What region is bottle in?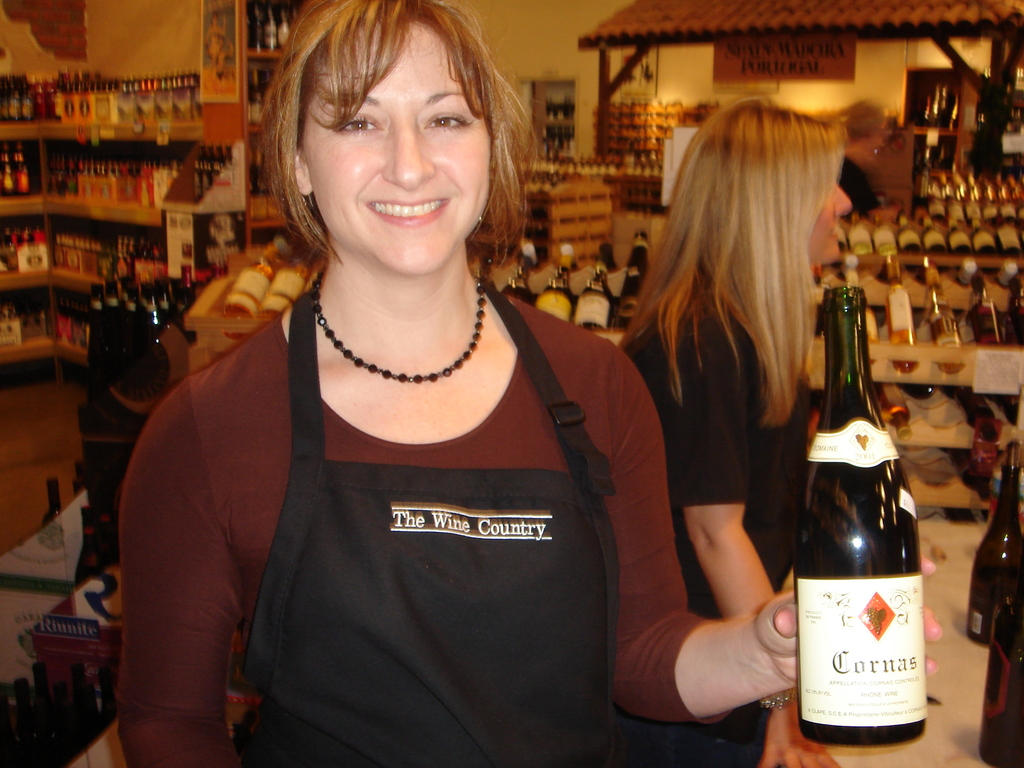
{"x1": 525, "y1": 268, "x2": 572, "y2": 328}.
